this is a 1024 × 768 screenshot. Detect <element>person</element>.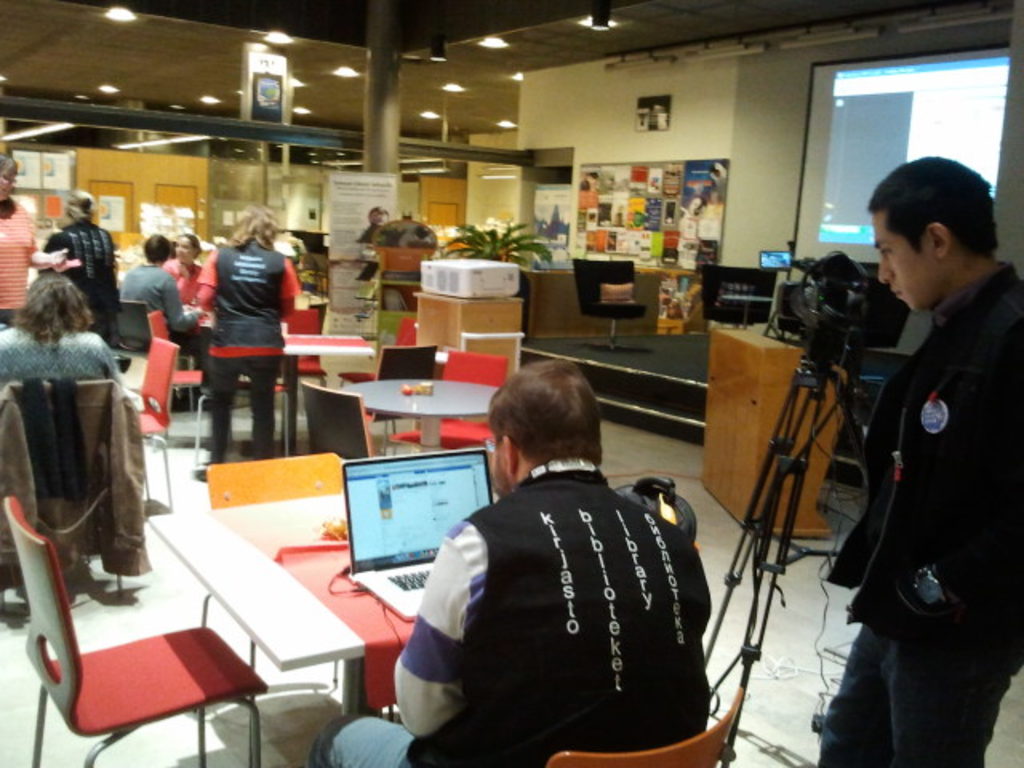
[109, 234, 203, 365].
